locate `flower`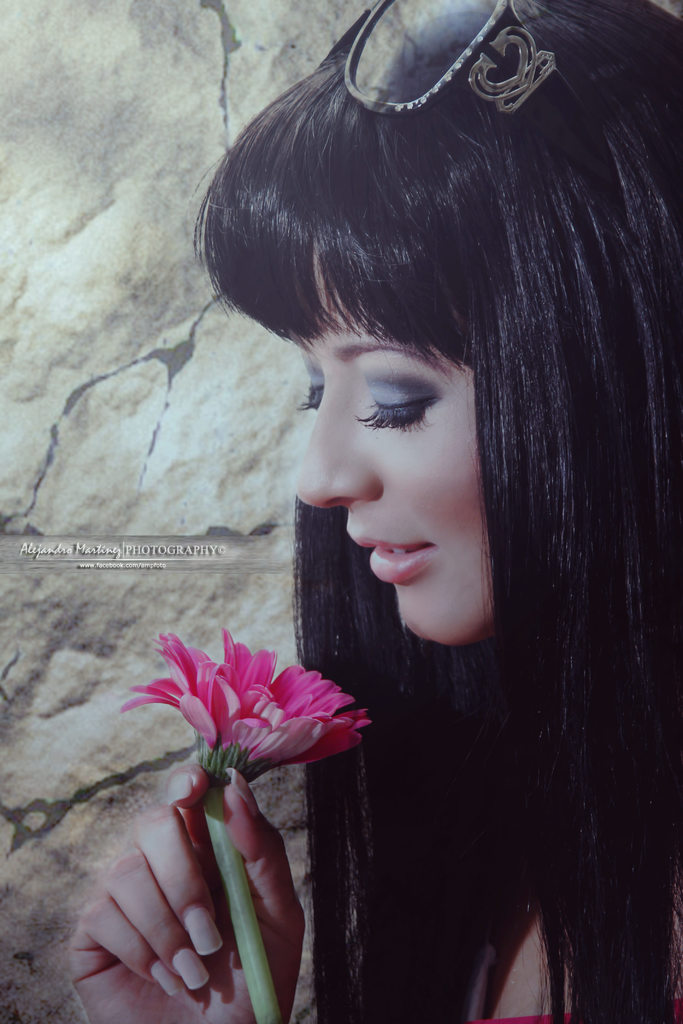
BBox(120, 645, 362, 801)
